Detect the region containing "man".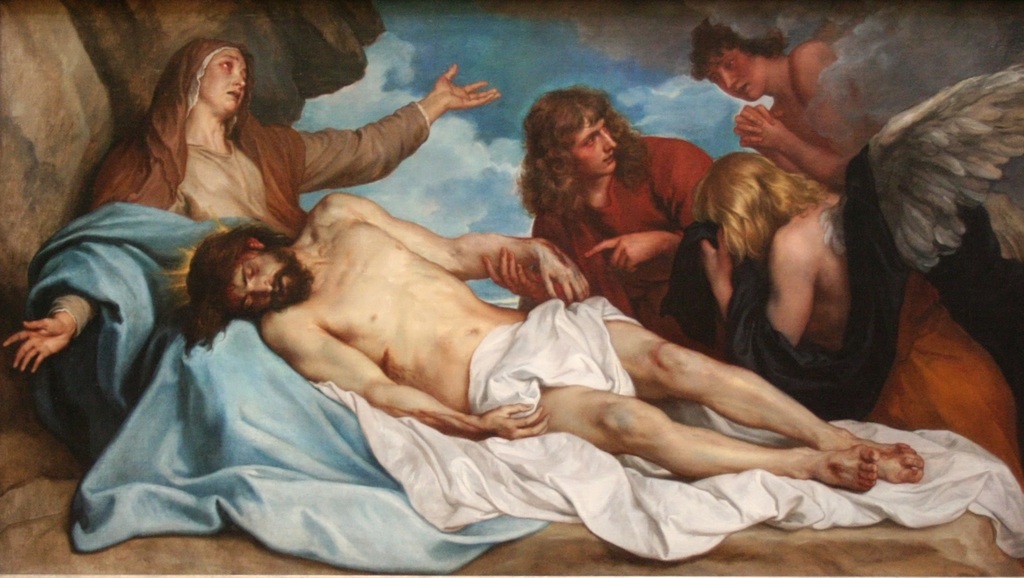
(179,193,926,490).
